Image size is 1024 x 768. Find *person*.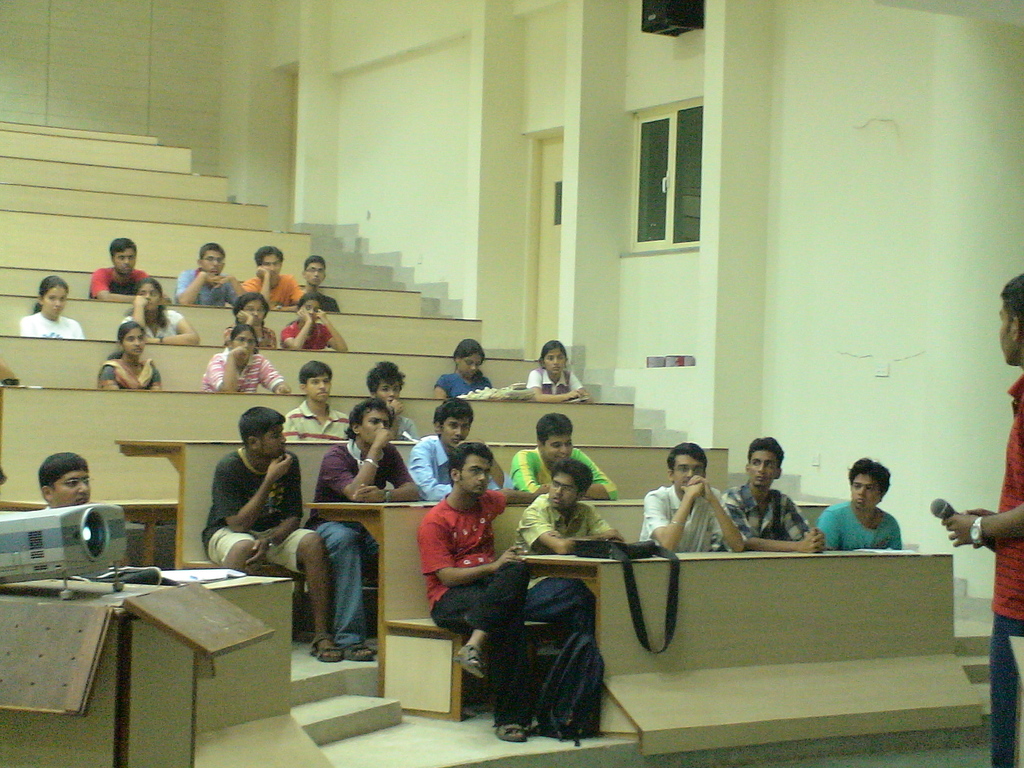
l=173, t=237, r=237, b=306.
